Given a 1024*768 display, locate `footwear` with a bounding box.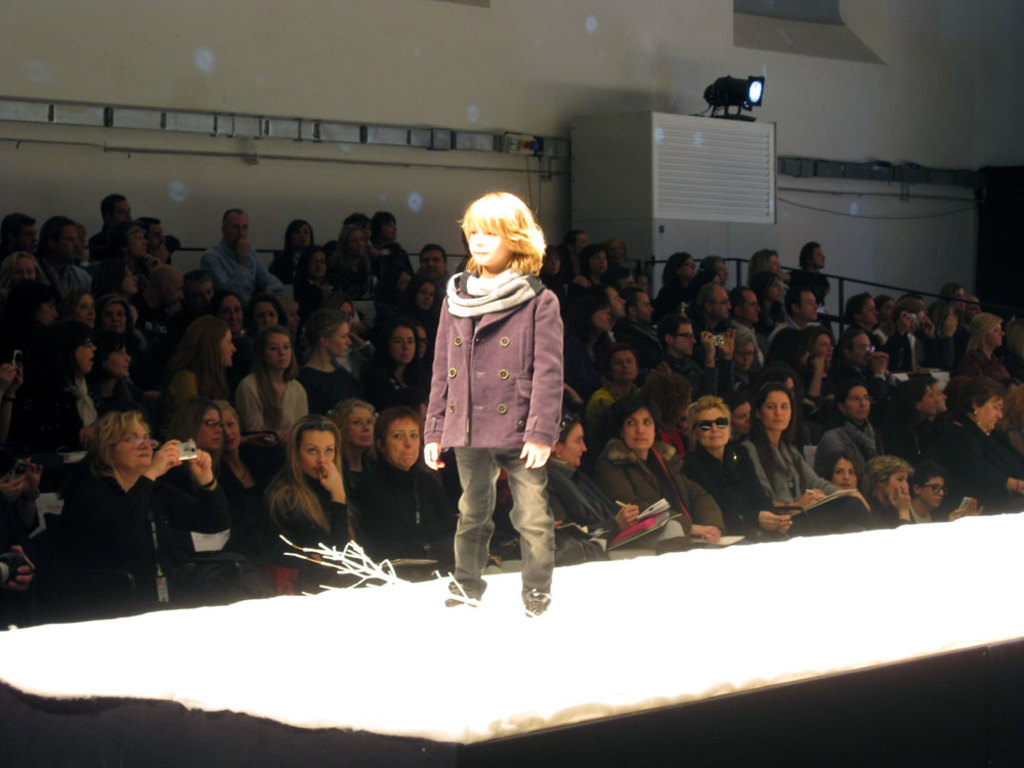
Located: locate(438, 572, 482, 611).
